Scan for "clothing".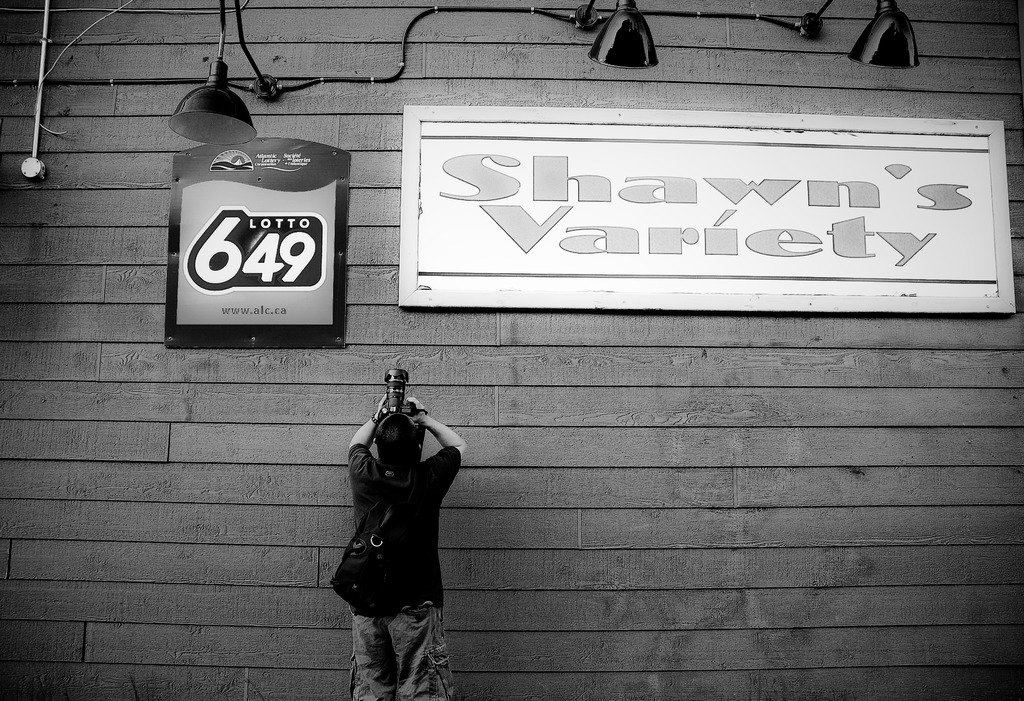
Scan result: (331,394,458,652).
